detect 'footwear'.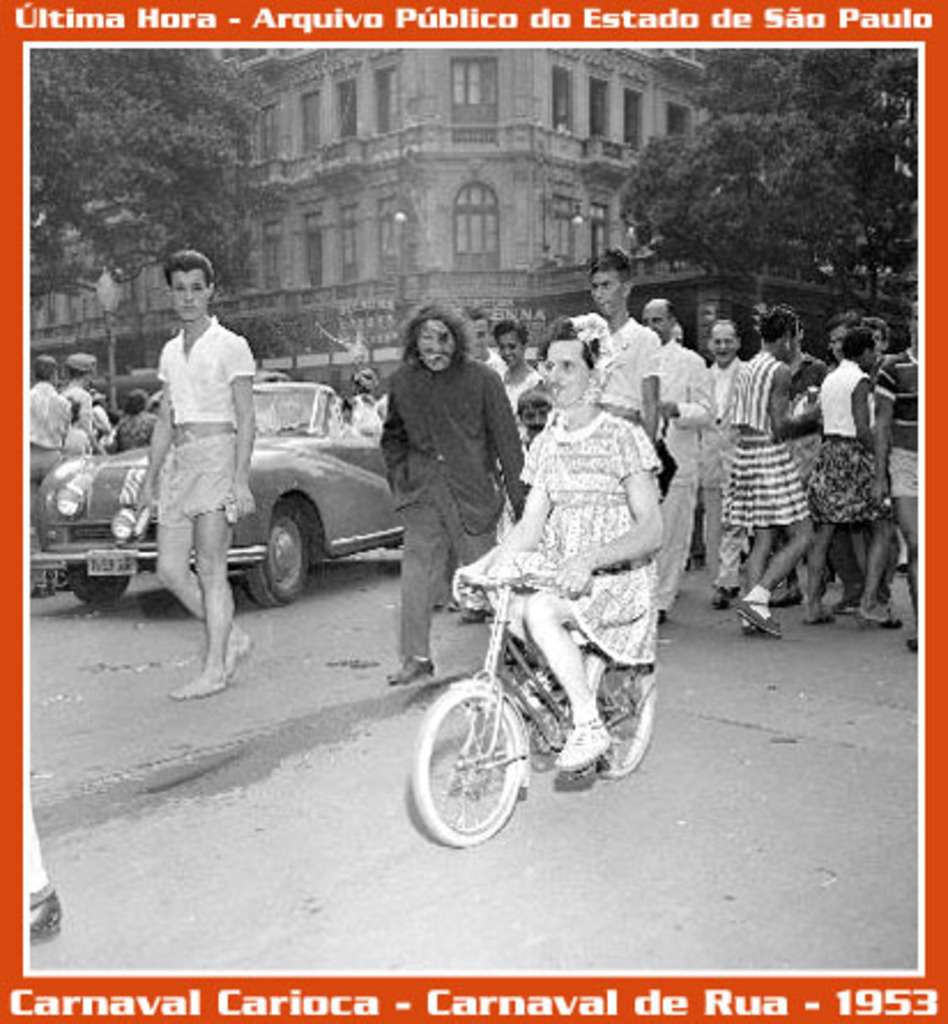
Detected at [704, 589, 741, 612].
